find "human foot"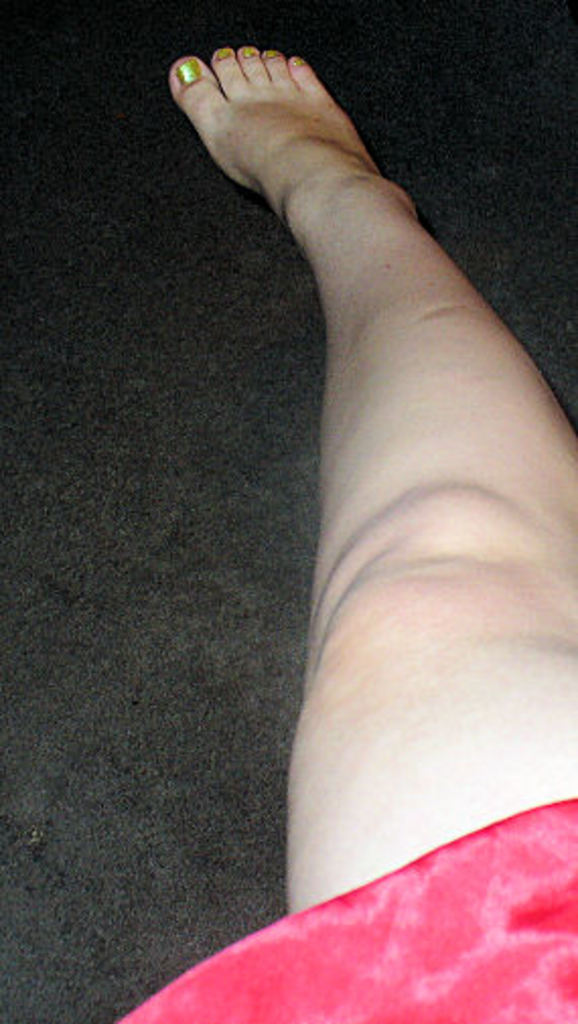
l=170, t=41, r=422, b=264
